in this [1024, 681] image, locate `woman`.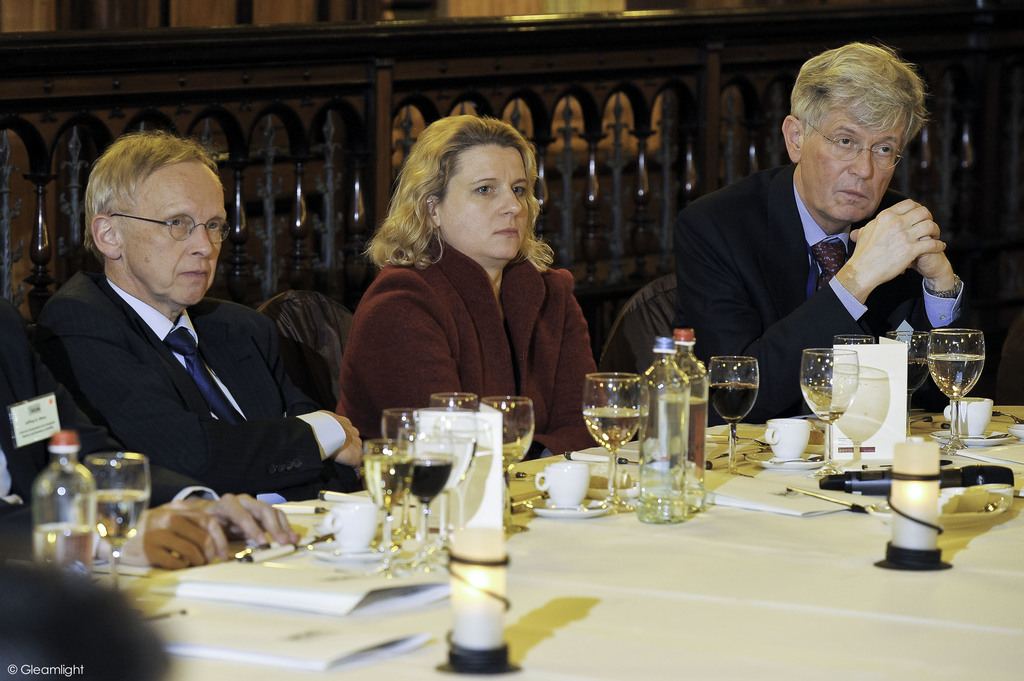
Bounding box: 330:118:652:506.
